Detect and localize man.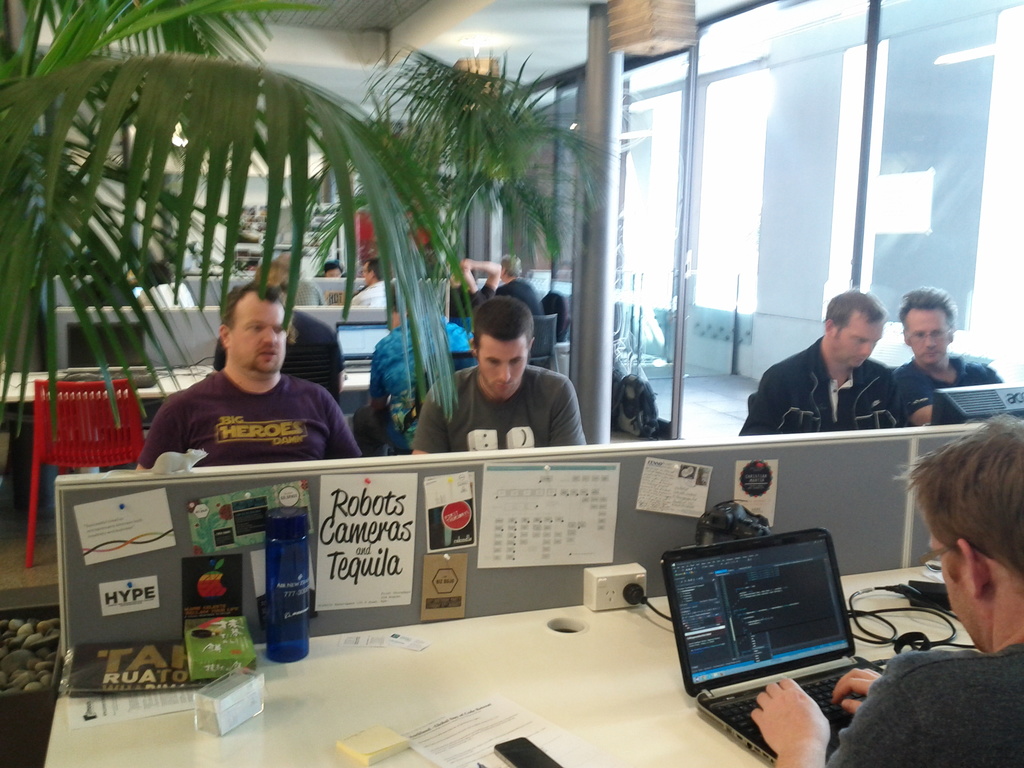
Localized at 493:255:543:314.
